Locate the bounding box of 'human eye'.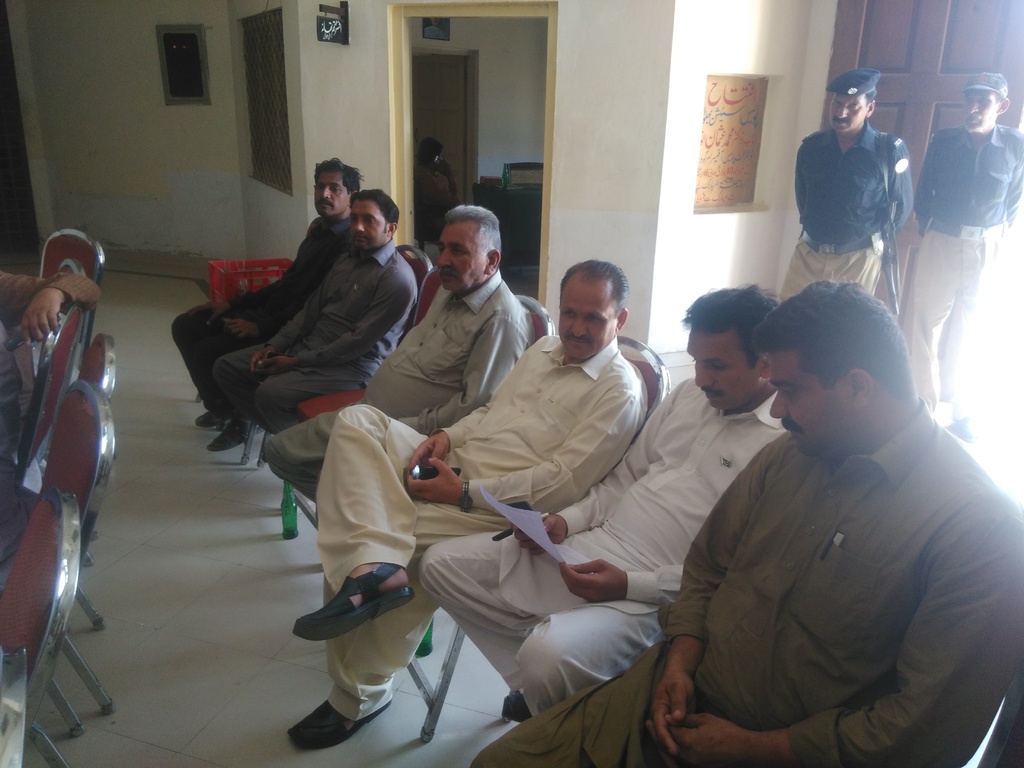
Bounding box: bbox=[588, 313, 600, 323].
